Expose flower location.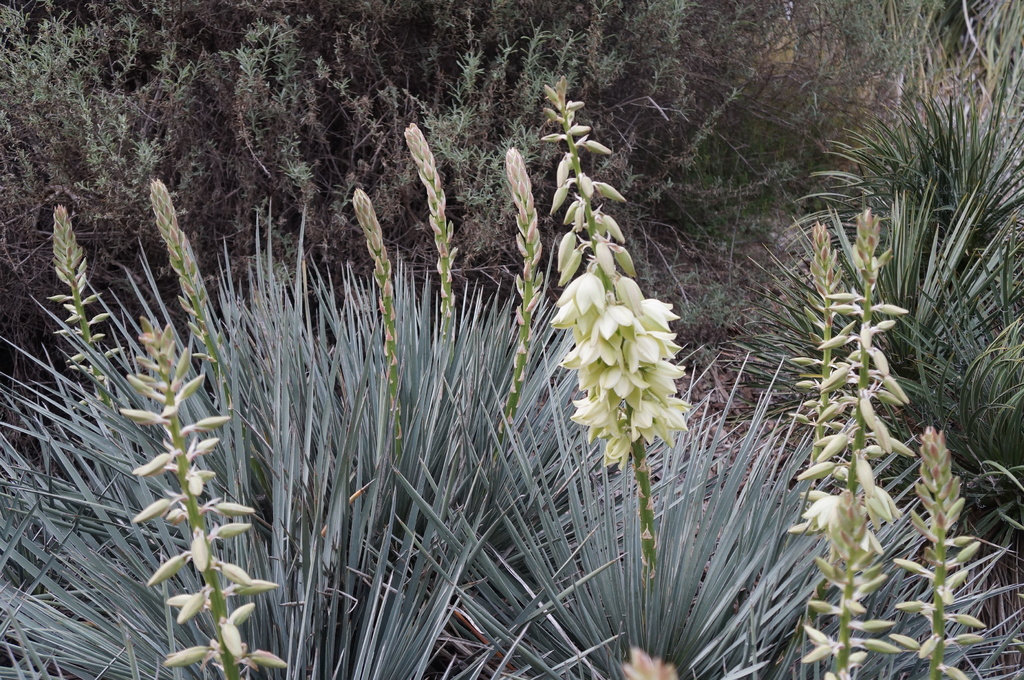
Exposed at rect(403, 123, 457, 328).
